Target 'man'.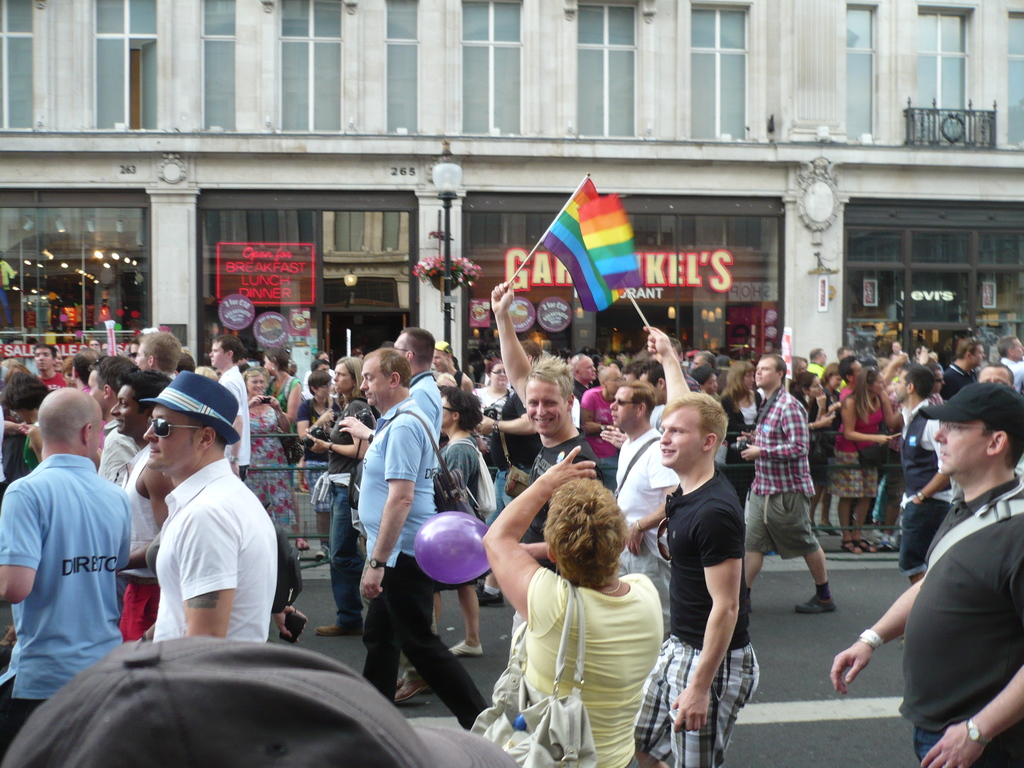
Target region: bbox=[36, 340, 65, 386].
